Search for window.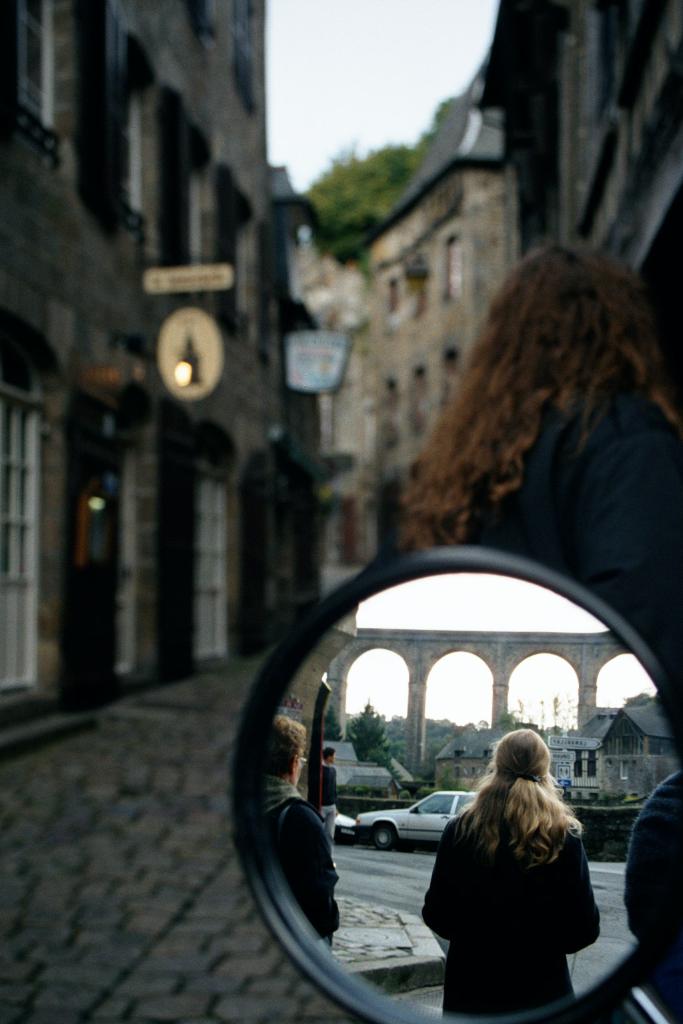
Found at [left=445, top=235, right=462, bottom=296].
